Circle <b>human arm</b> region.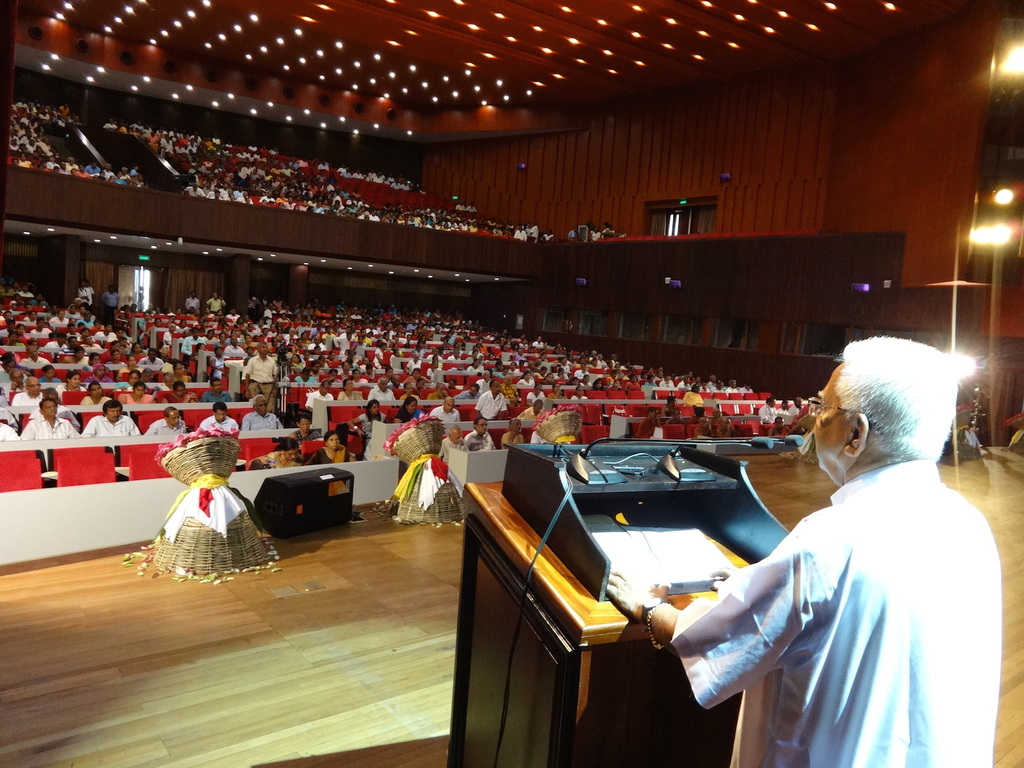
Region: (x1=518, y1=379, x2=521, y2=385).
